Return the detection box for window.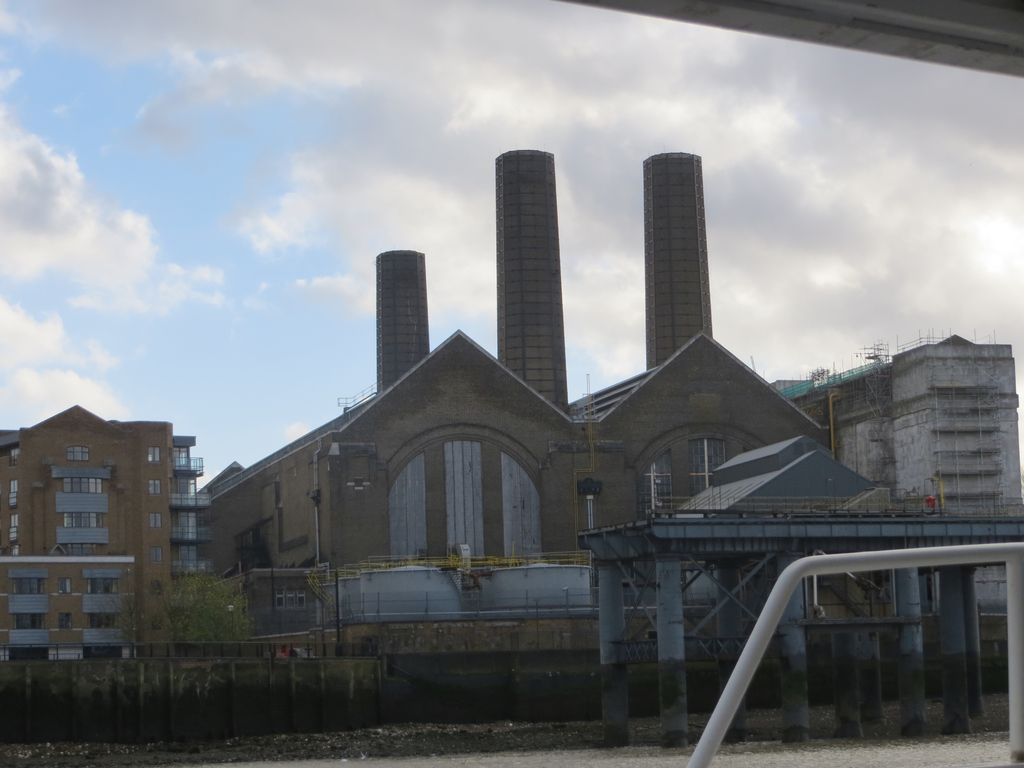
387:428:548:561.
